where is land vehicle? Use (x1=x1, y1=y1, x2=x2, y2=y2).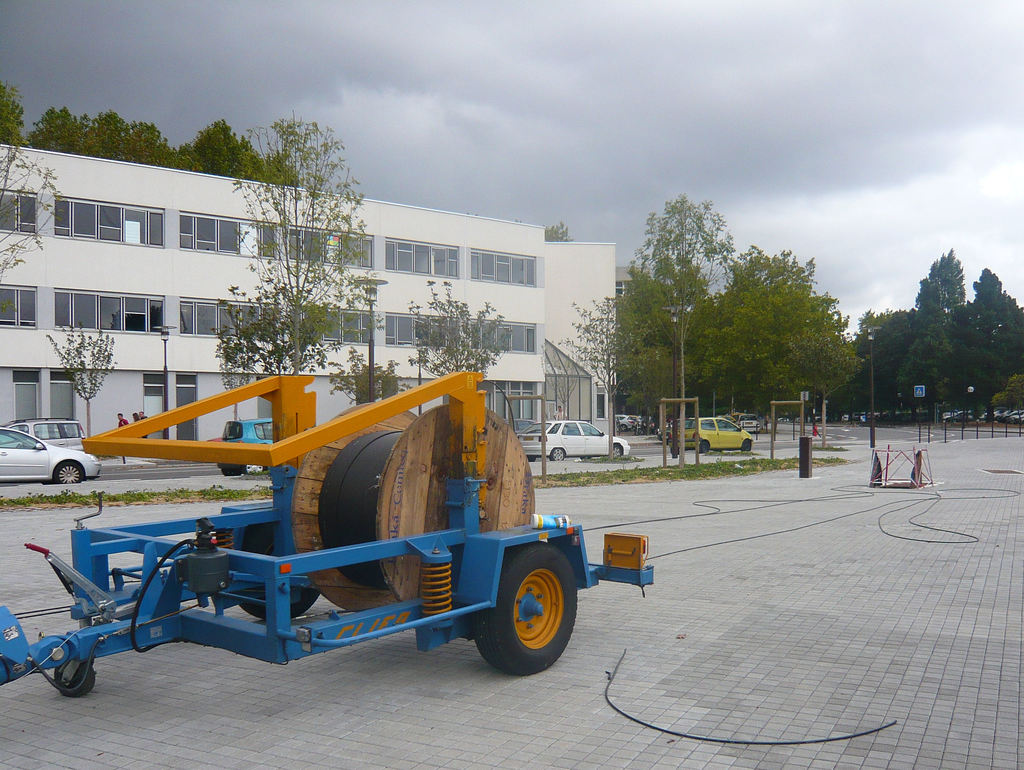
(x1=0, y1=378, x2=657, y2=695).
